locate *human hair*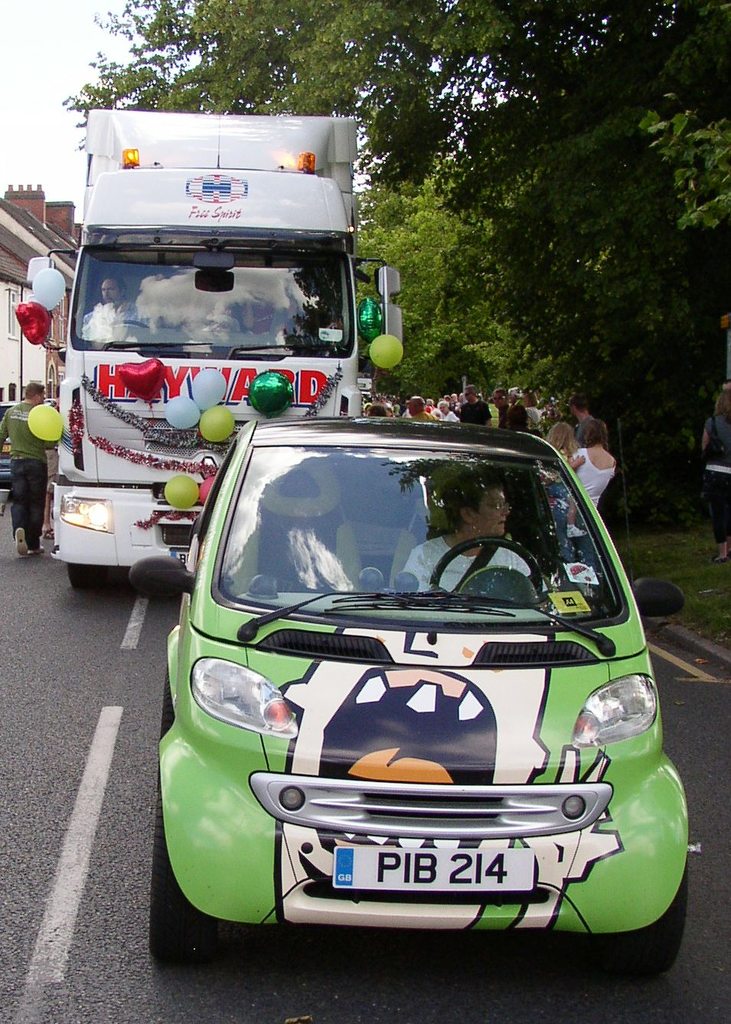
x1=465 y1=381 x2=476 y2=397
